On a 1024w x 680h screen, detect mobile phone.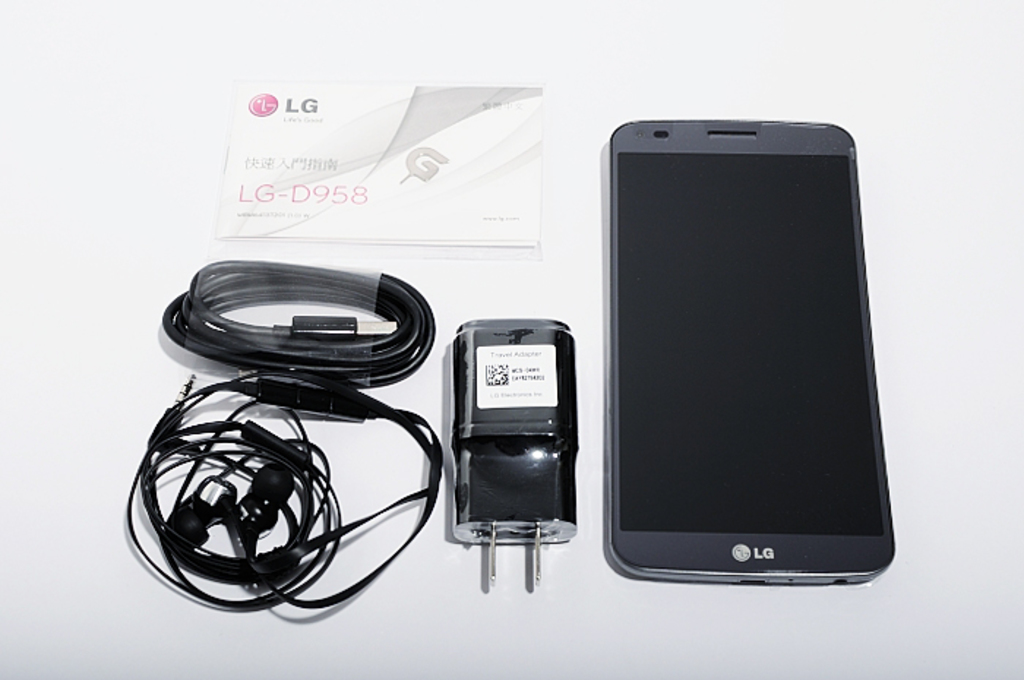
detection(603, 114, 898, 585).
